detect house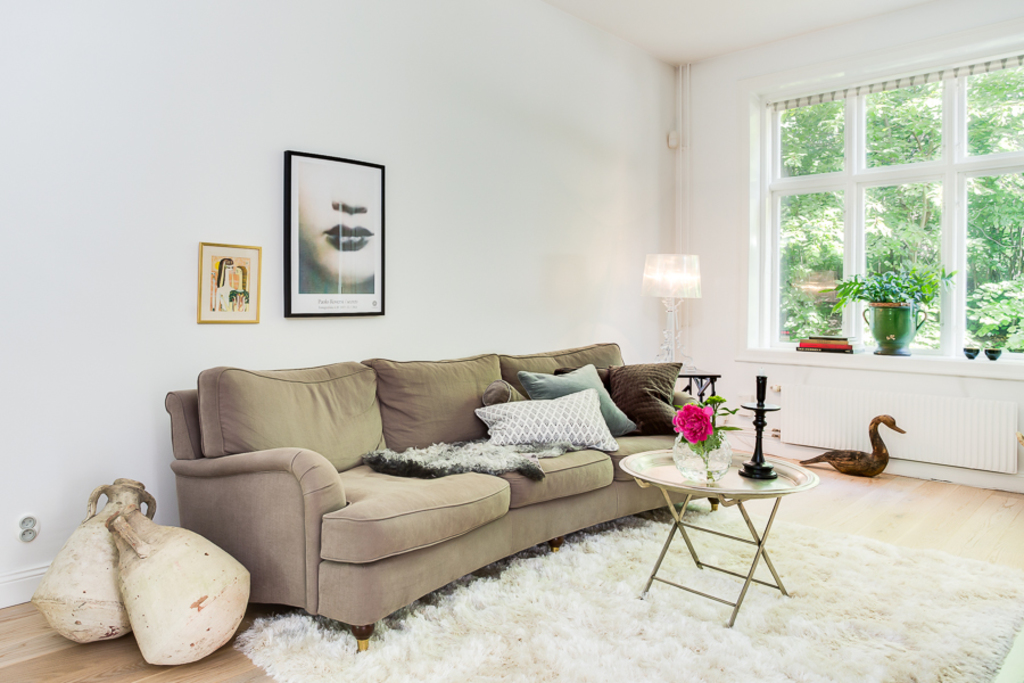
{"x1": 0, "y1": 0, "x2": 1023, "y2": 682}
